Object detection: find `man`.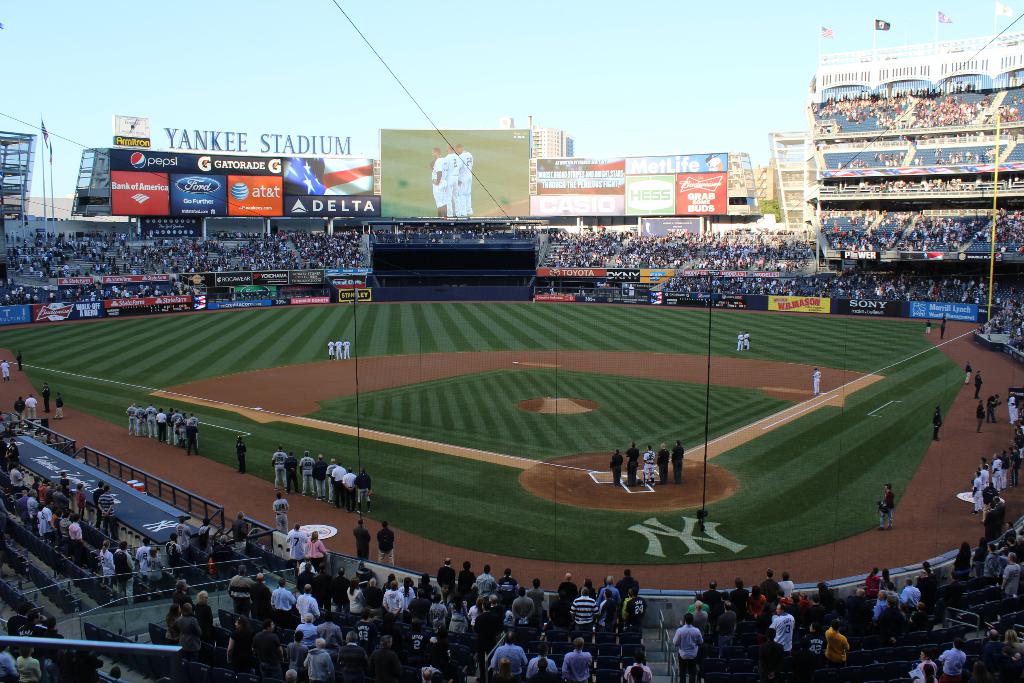
detection(92, 481, 103, 527).
